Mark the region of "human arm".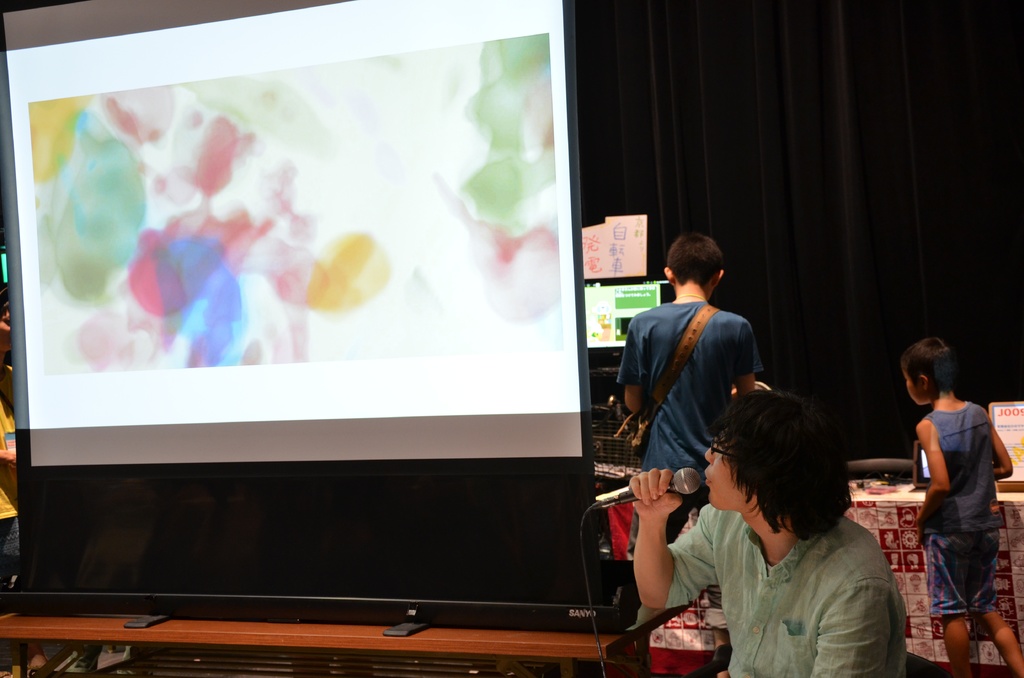
Region: [x1=0, y1=446, x2=15, y2=464].
